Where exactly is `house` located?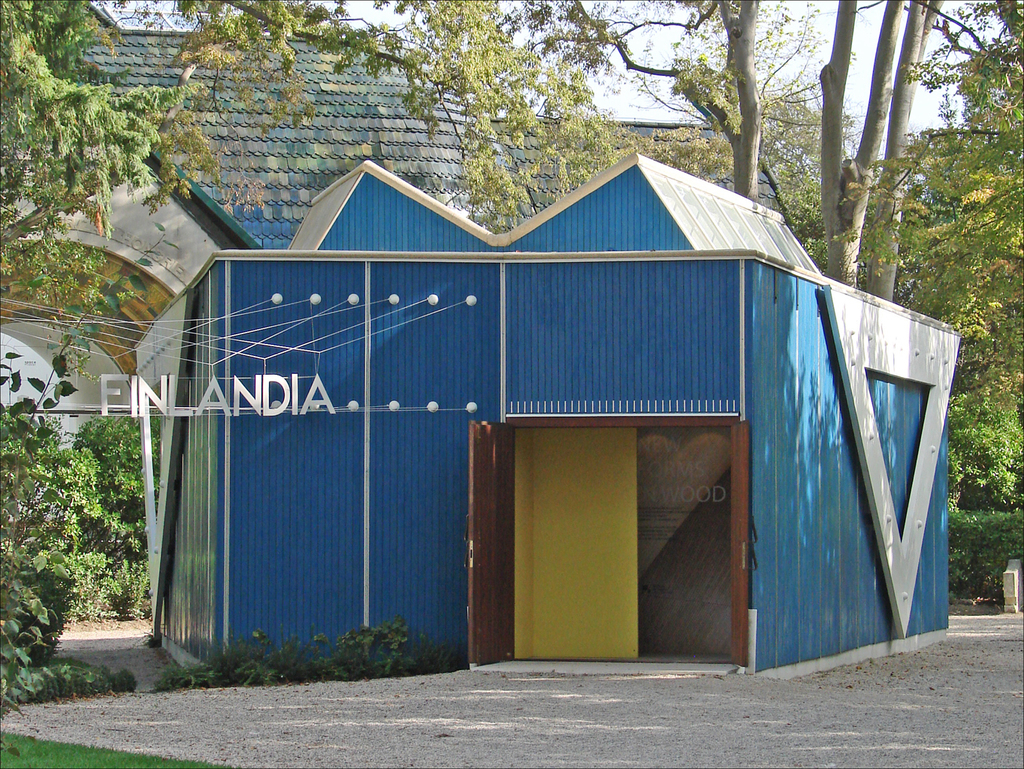
Its bounding box is bbox=[0, 2, 796, 448].
